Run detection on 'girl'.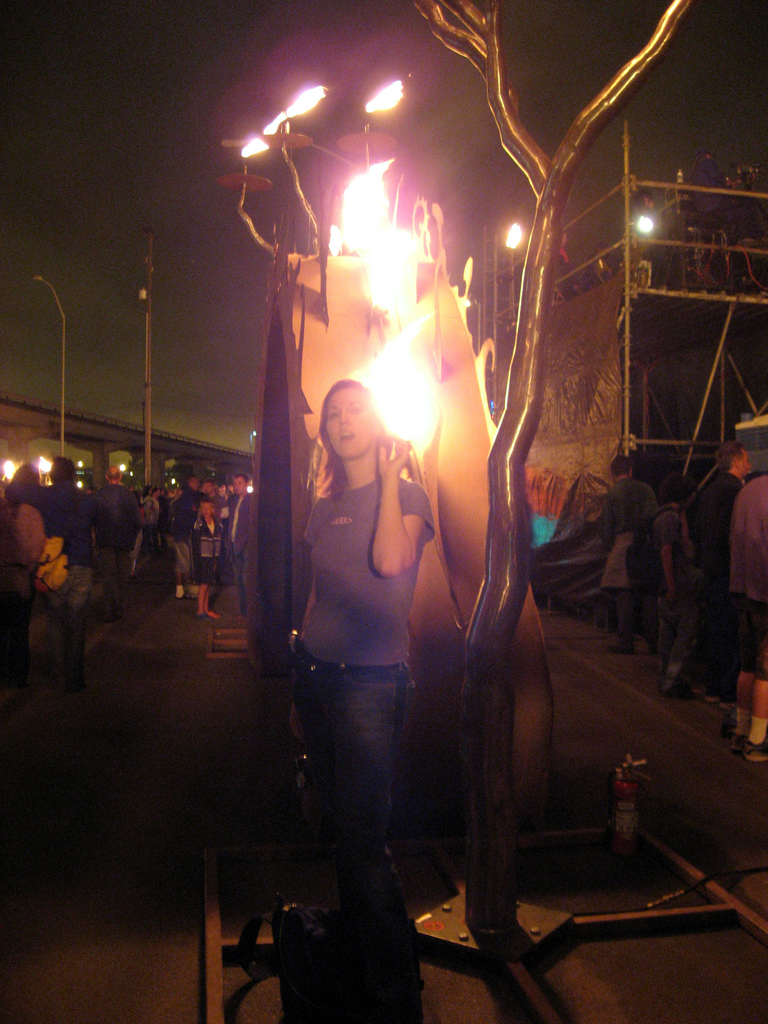
Result: BBox(0, 467, 45, 627).
